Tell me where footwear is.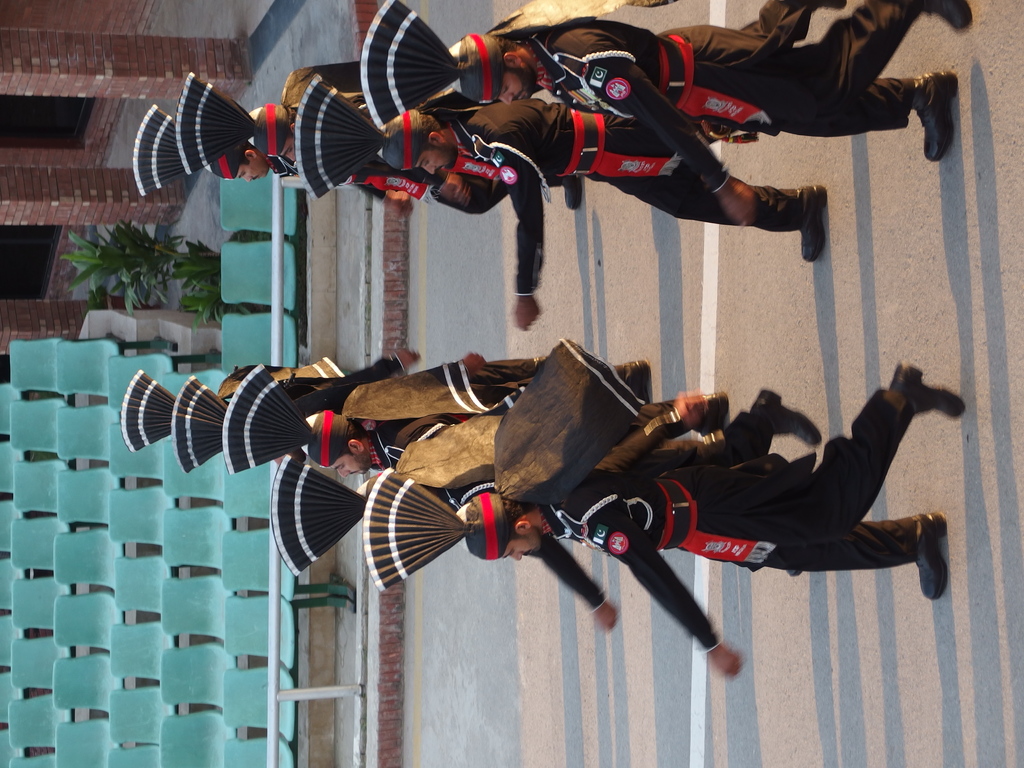
footwear is at (748, 164, 833, 243).
